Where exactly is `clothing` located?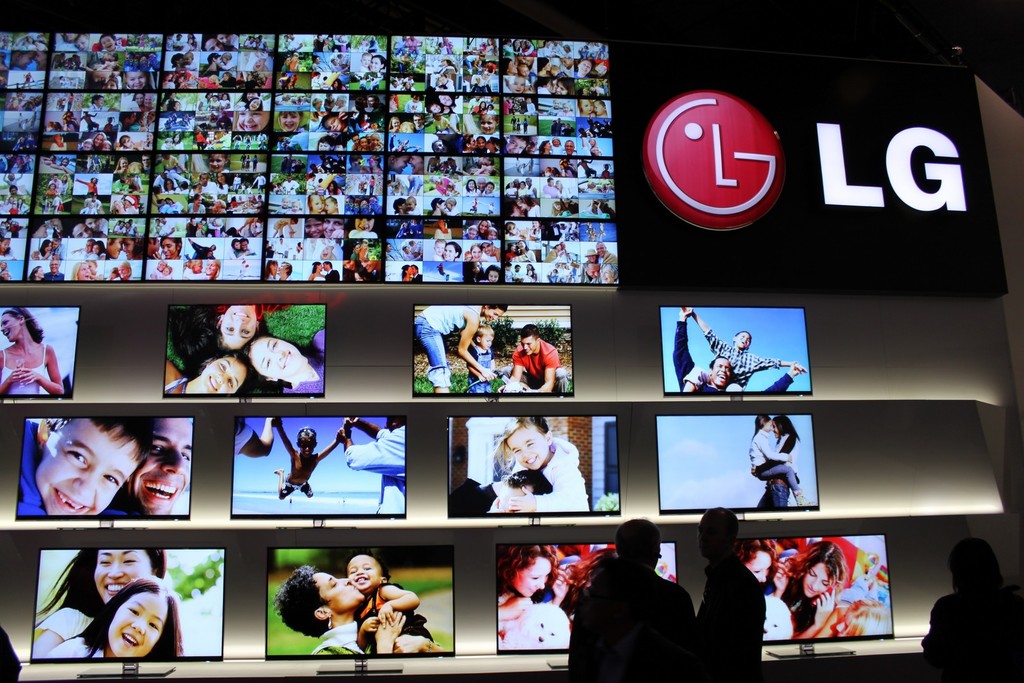
Its bounding box is locate(51, 632, 87, 655).
